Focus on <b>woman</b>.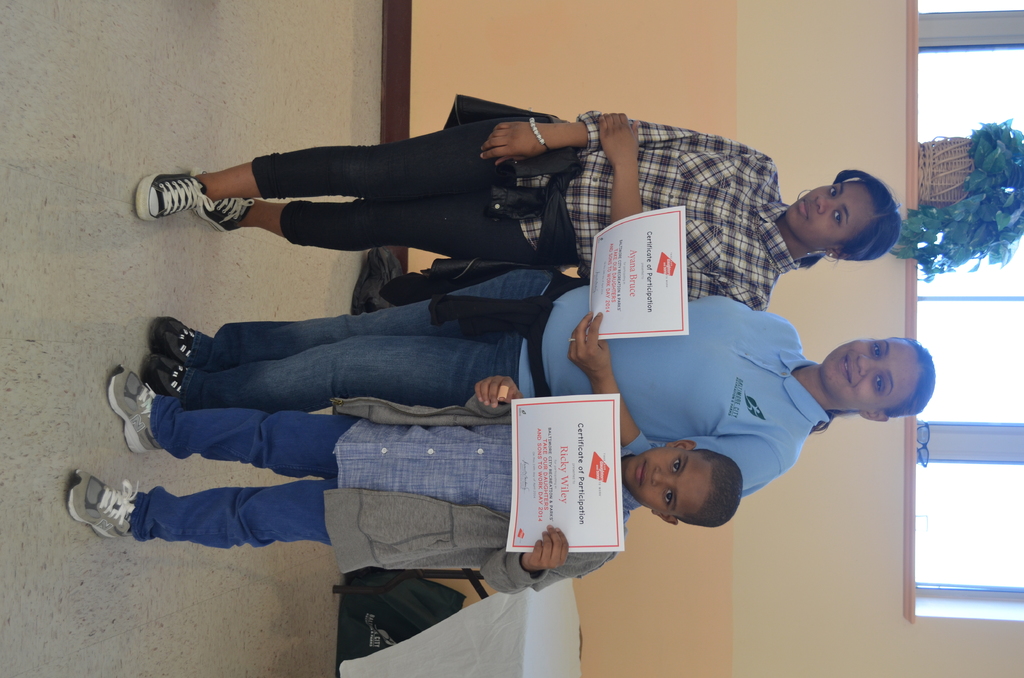
Focused at detection(133, 101, 904, 315).
